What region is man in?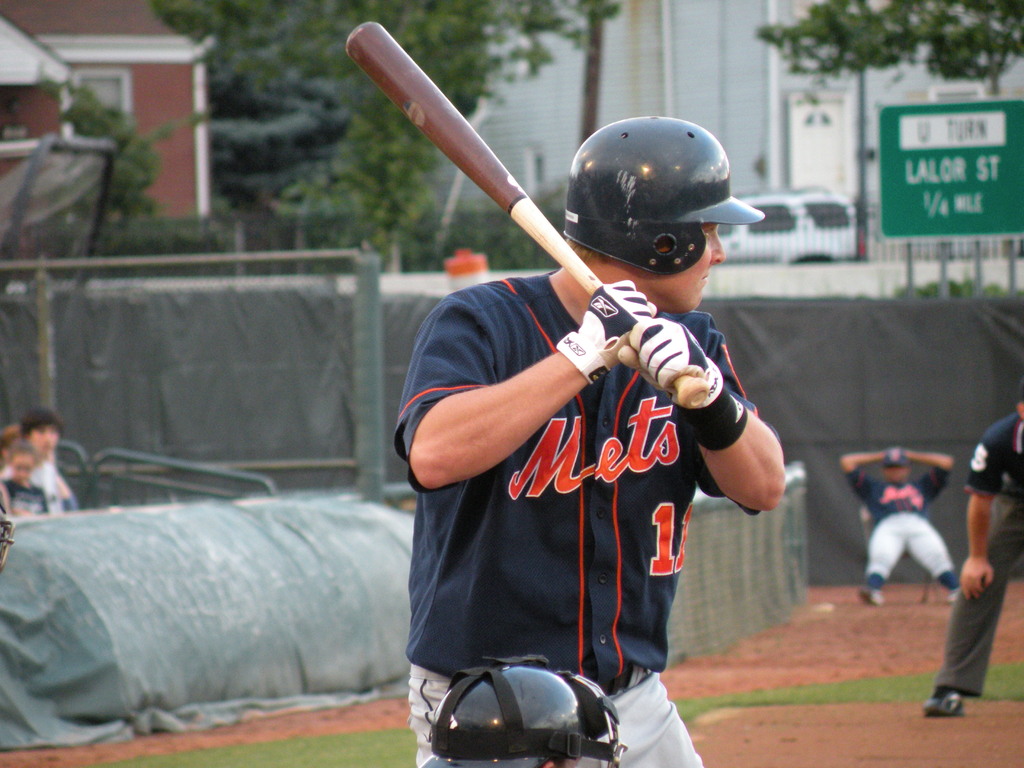
<region>838, 442, 953, 602</region>.
